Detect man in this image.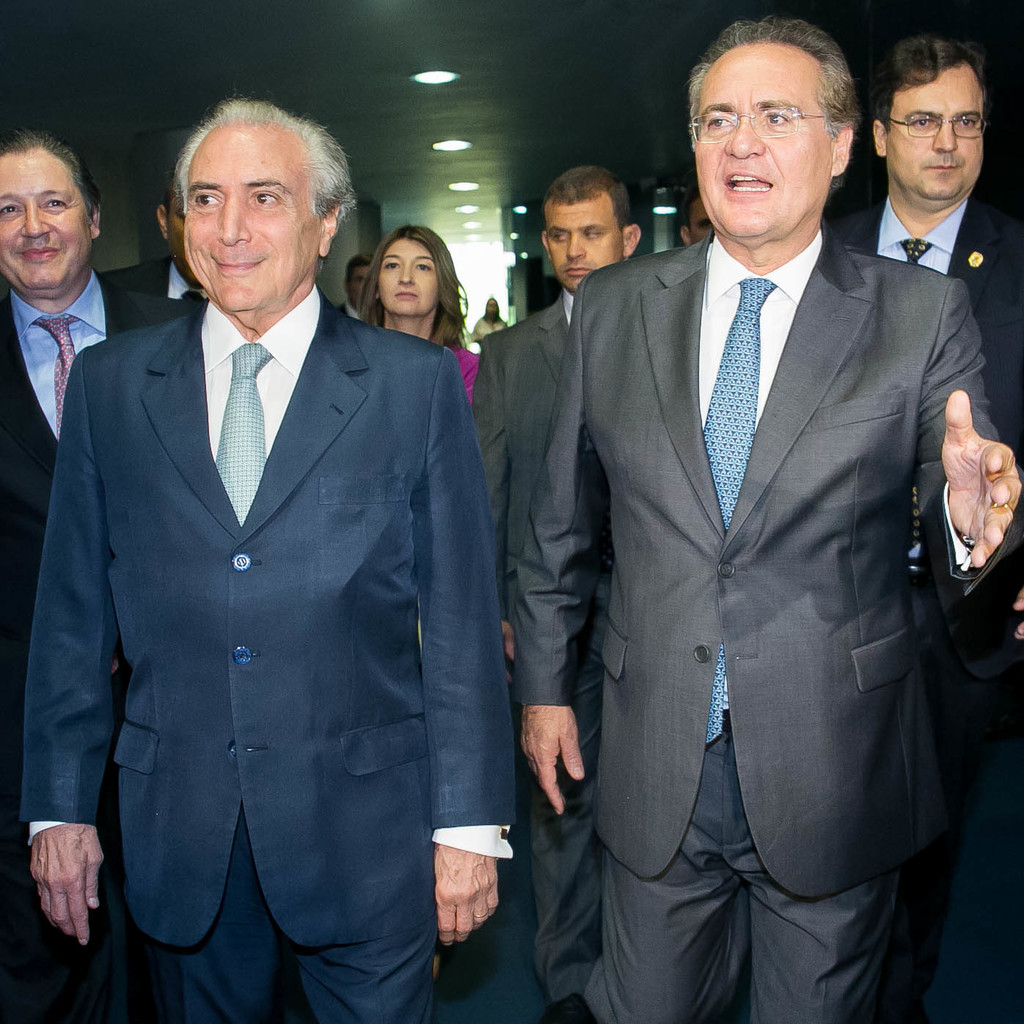
Detection: (332, 255, 389, 334).
